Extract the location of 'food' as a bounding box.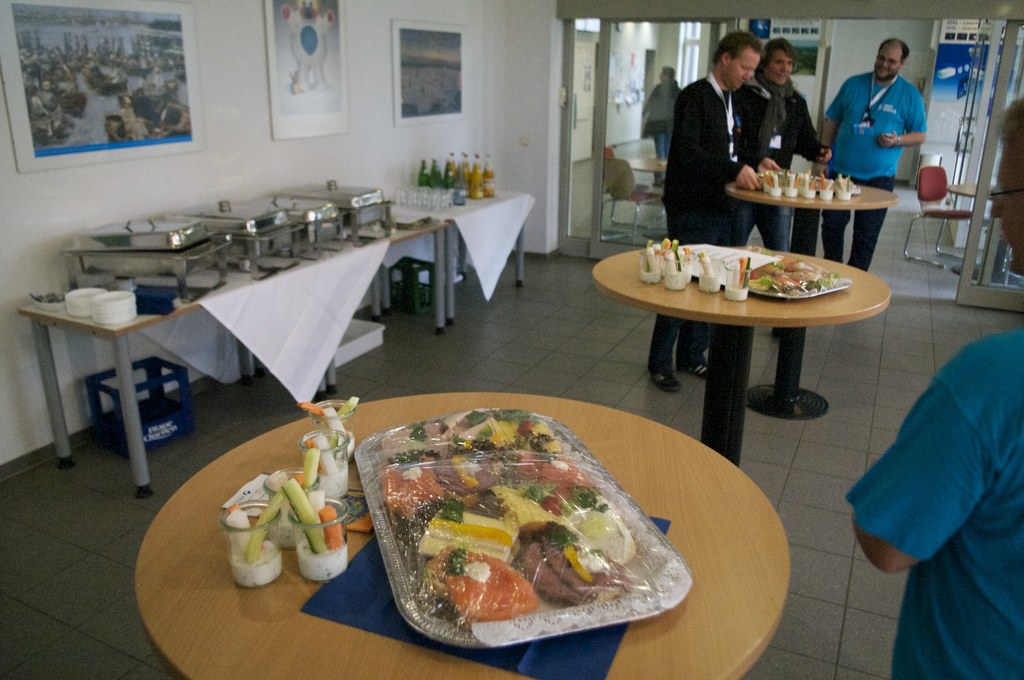
744/255/751/287.
